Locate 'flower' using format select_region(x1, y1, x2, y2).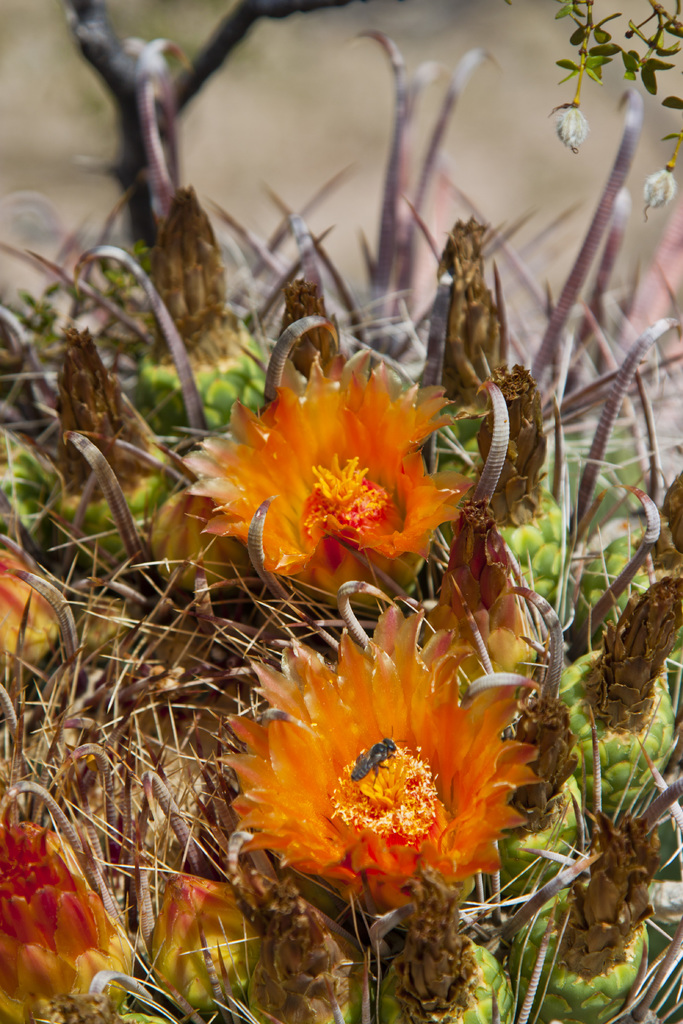
select_region(187, 353, 471, 601).
